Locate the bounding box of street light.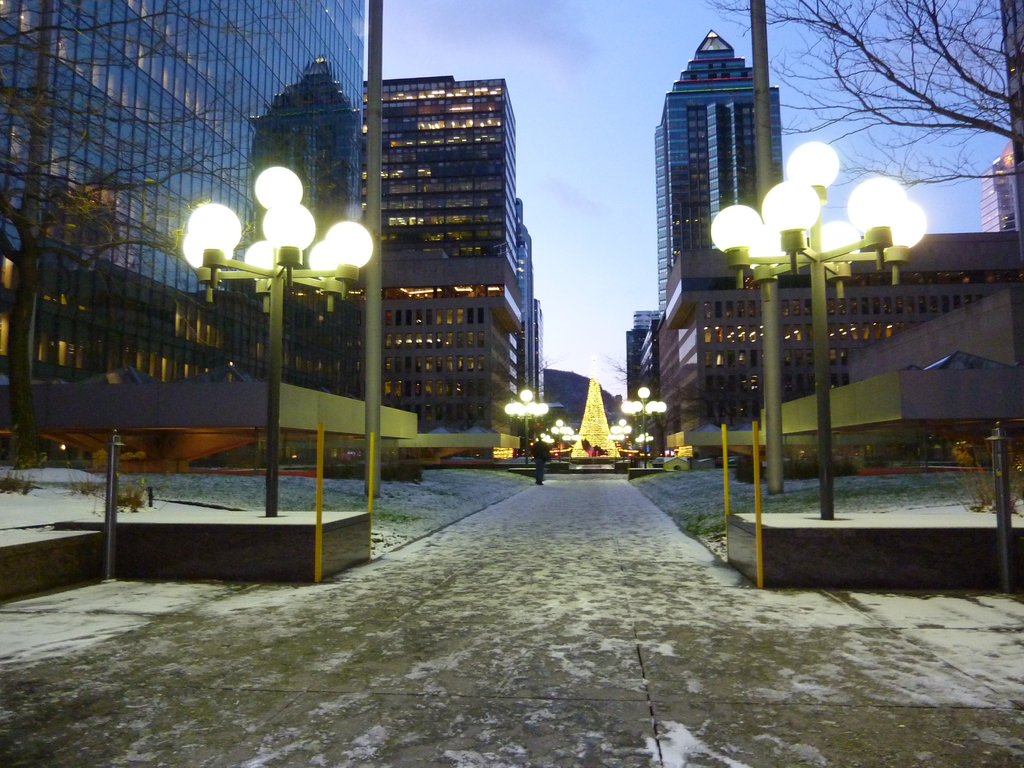
Bounding box: box(537, 417, 579, 450).
